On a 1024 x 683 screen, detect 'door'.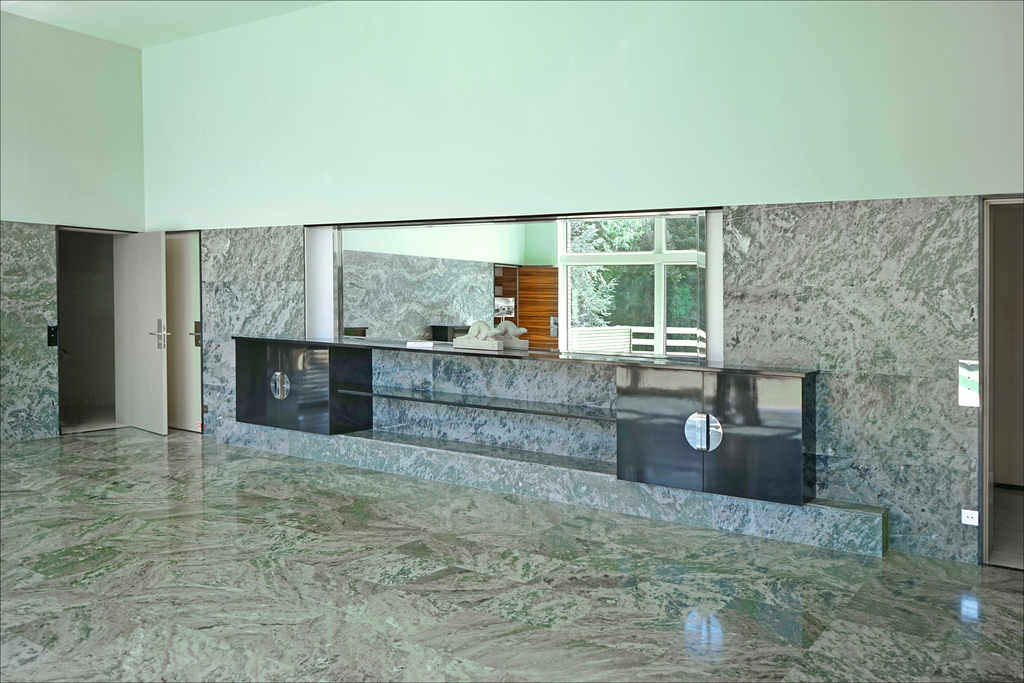
Rect(981, 198, 1023, 571).
